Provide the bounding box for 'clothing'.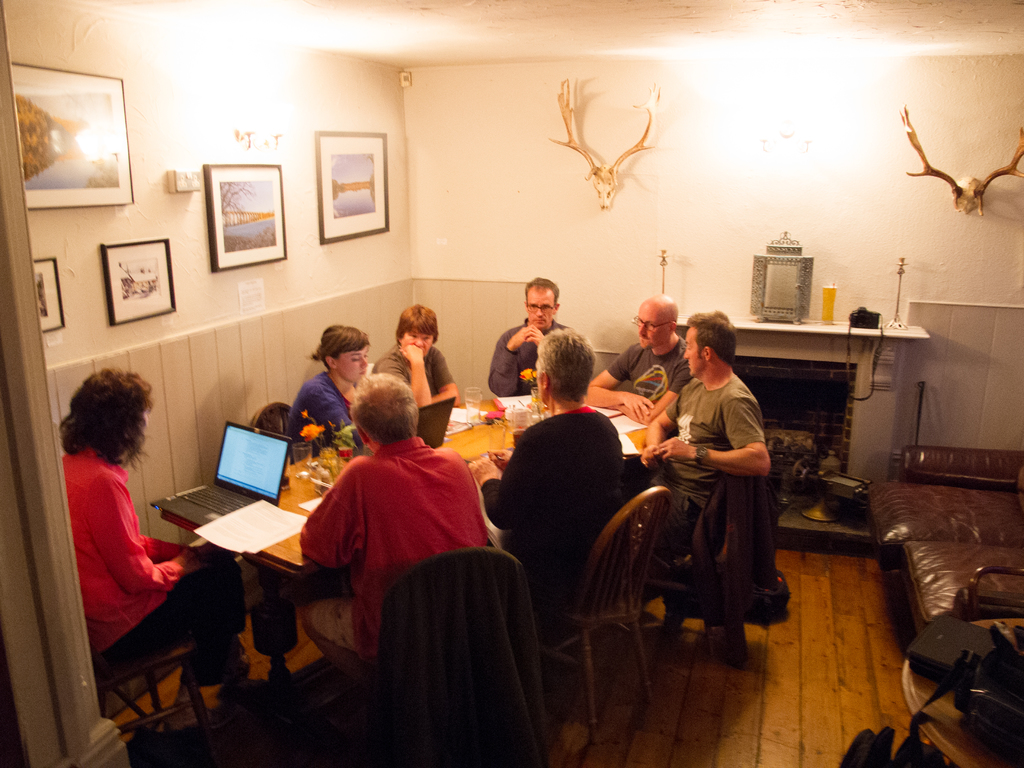
x1=634, y1=372, x2=768, y2=563.
